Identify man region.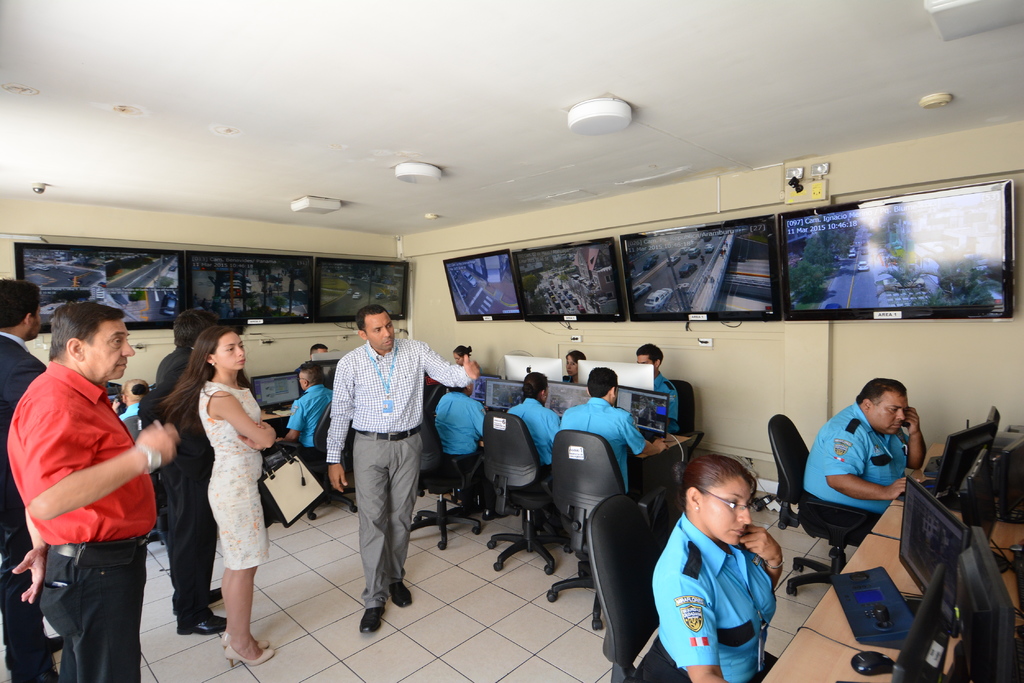
Region: (0,302,182,682).
